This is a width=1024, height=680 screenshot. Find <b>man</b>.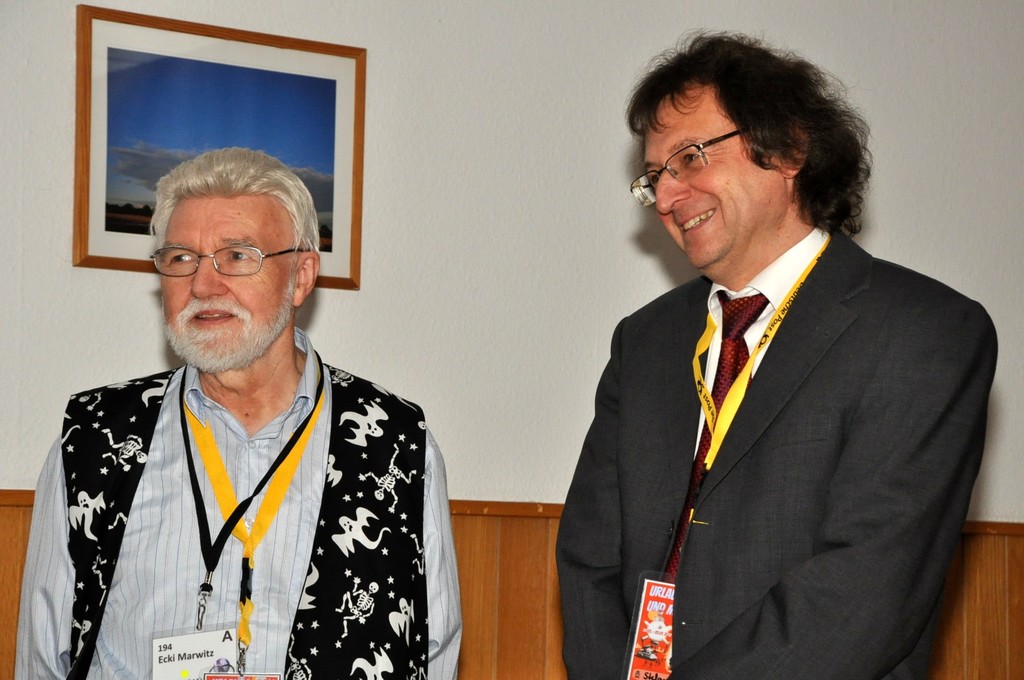
Bounding box: rect(15, 145, 463, 679).
